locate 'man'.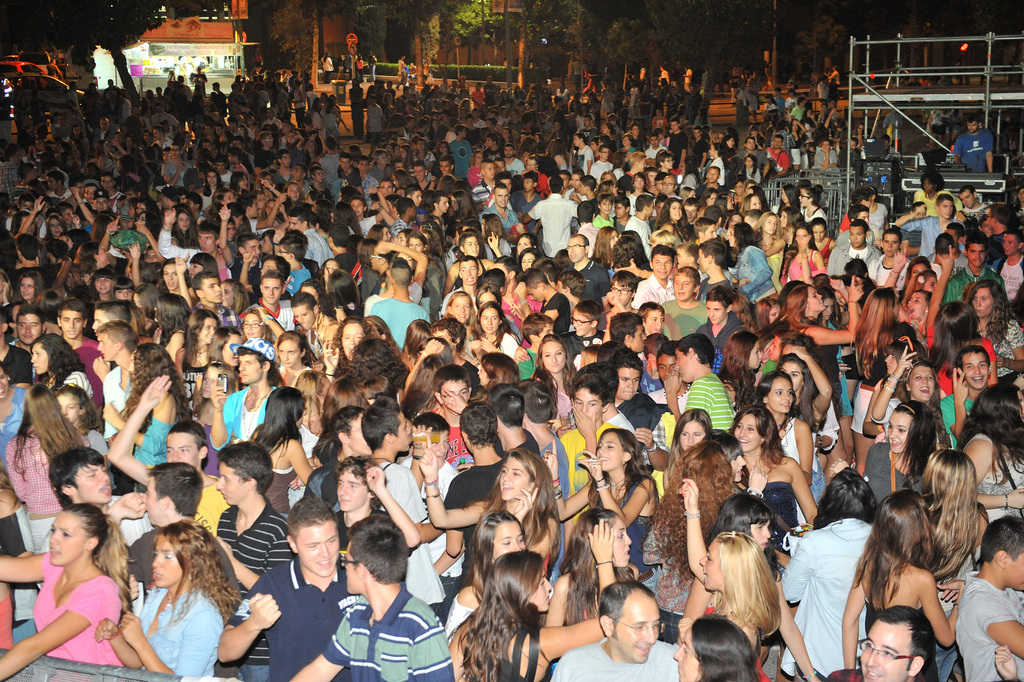
Bounding box: 104,370,229,538.
